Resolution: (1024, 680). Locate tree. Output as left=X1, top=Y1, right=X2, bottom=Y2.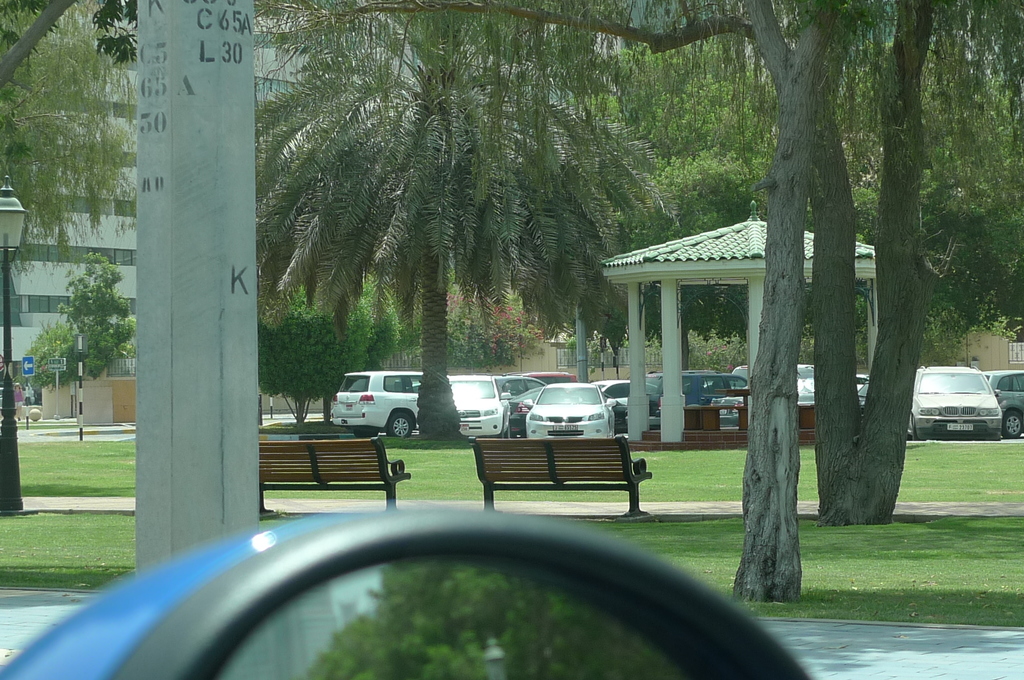
left=0, top=0, right=150, bottom=69.
